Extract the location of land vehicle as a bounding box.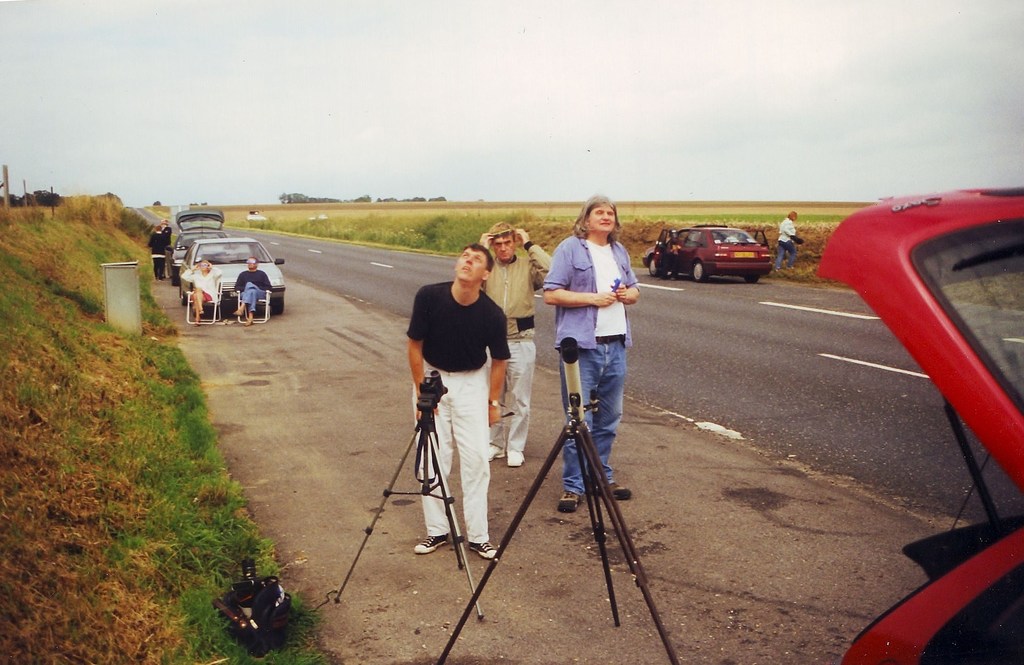
bbox=[815, 186, 1023, 664].
